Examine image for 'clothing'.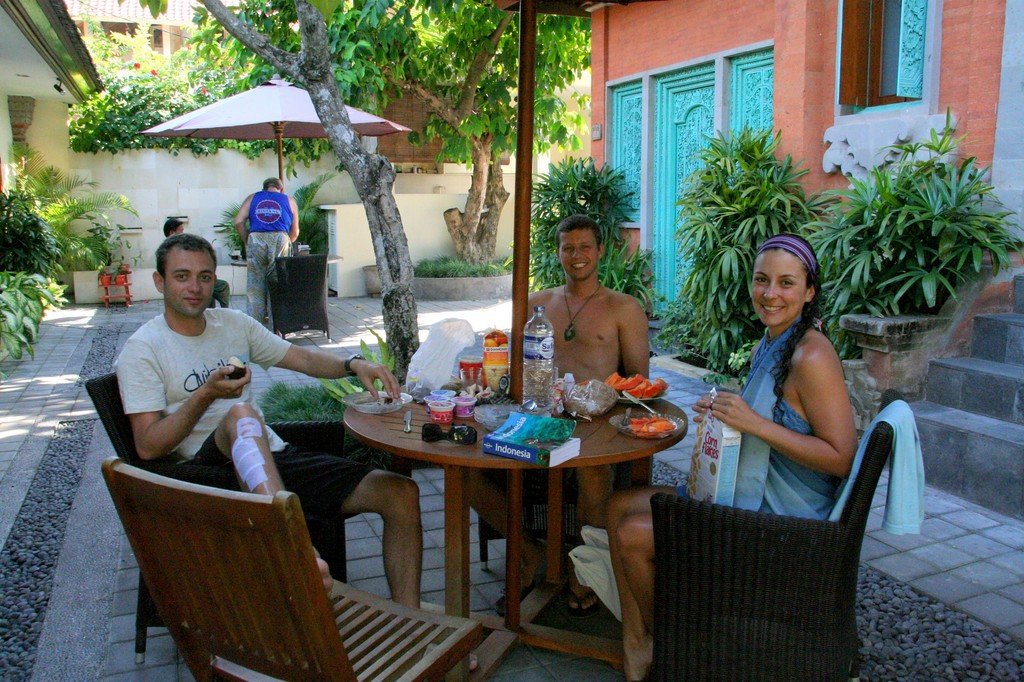
Examination result: (248,198,292,321).
